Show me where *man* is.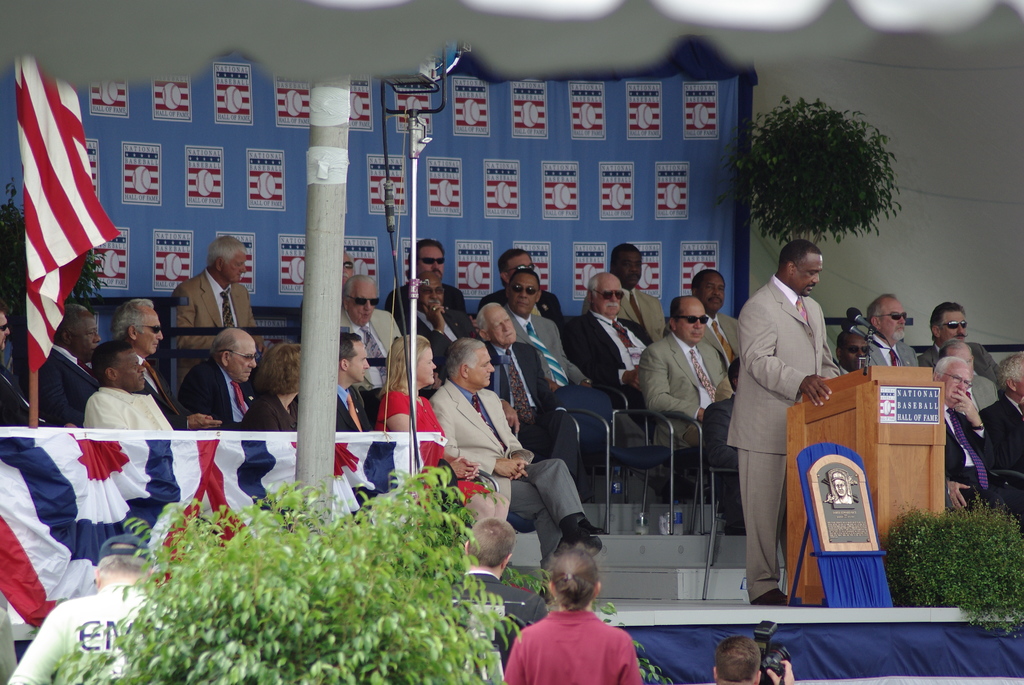
*man* is at detection(334, 331, 375, 432).
